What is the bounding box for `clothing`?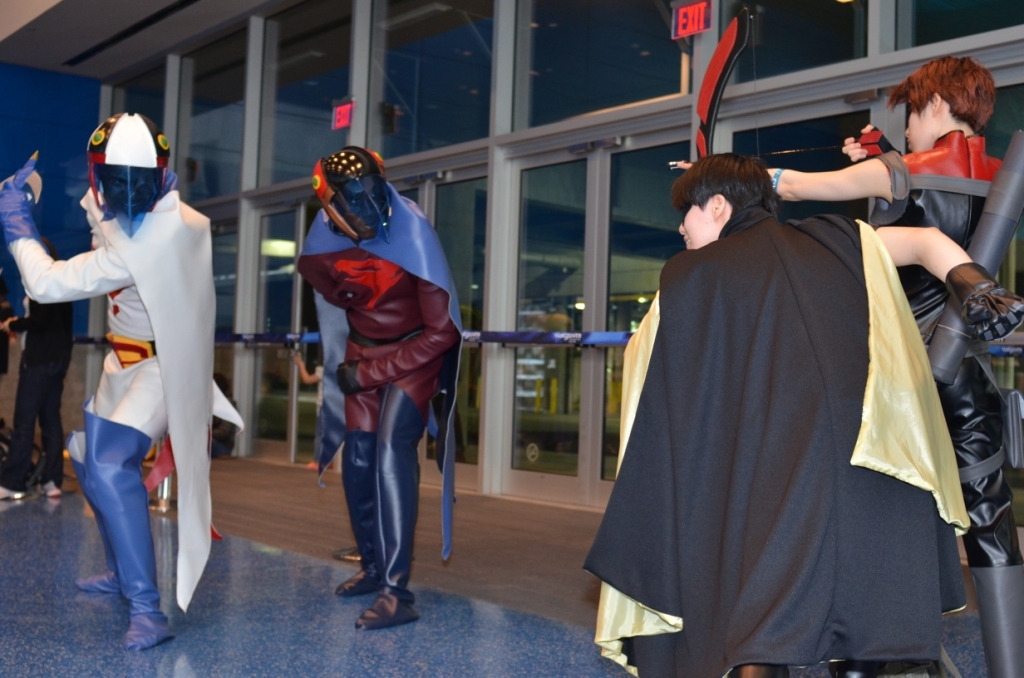
bbox(291, 187, 469, 588).
